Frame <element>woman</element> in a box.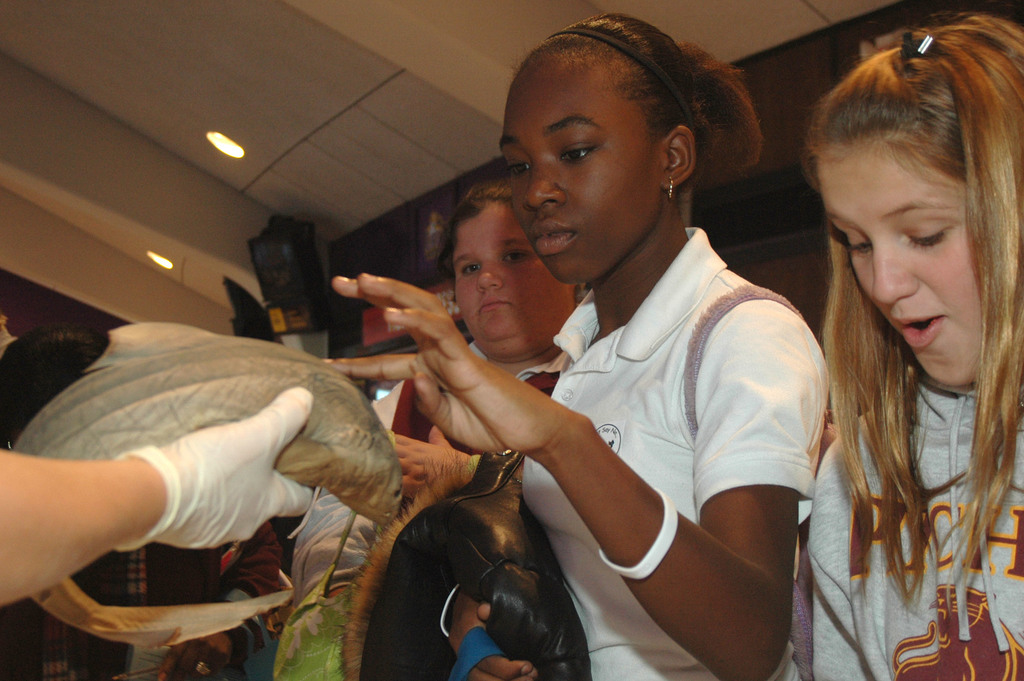
detection(312, 15, 829, 680).
